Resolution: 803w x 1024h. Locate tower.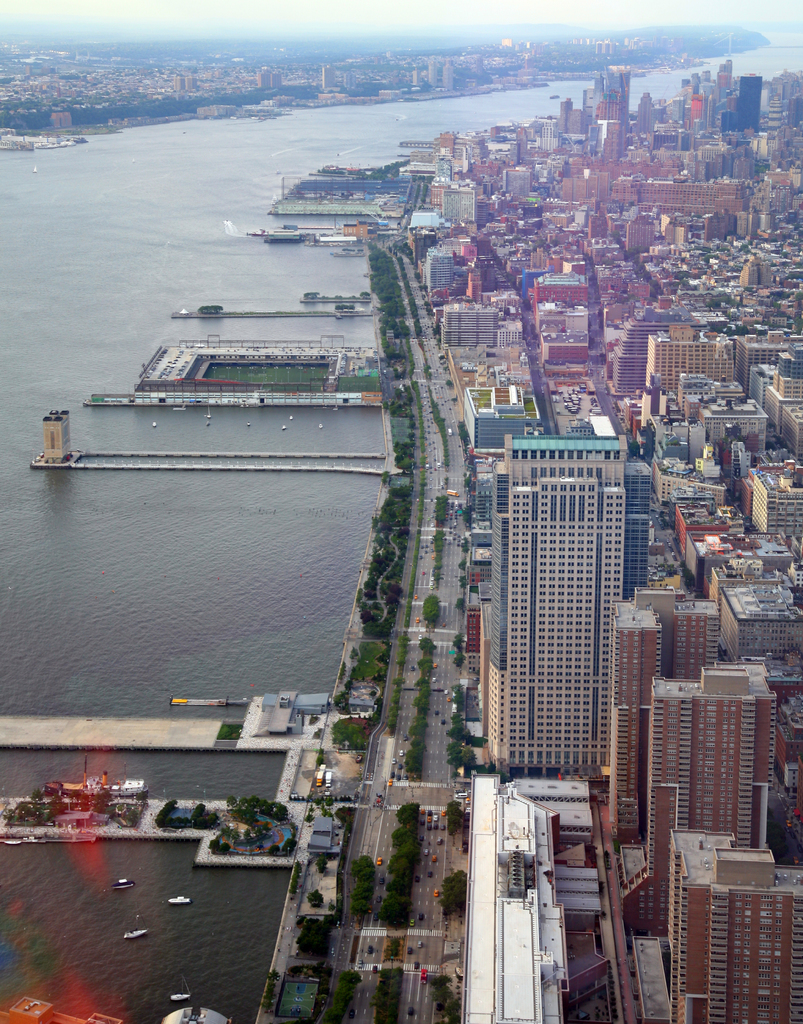
bbox=[443, 189, 478, 220].
